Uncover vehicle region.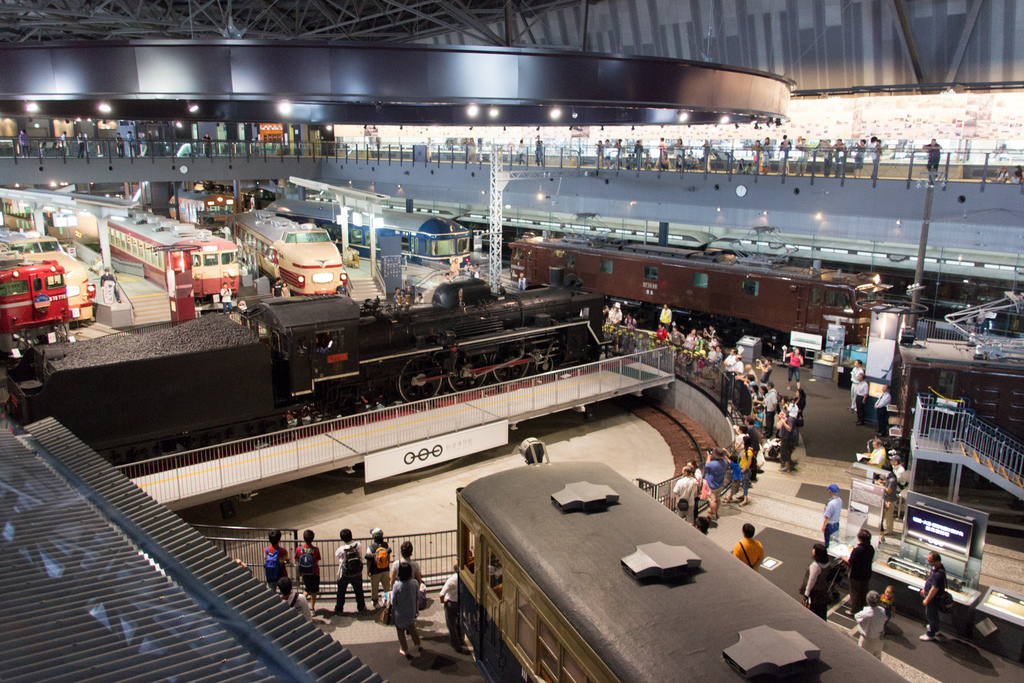
Uncovered: [x1=507, y1=227, x2=886, y2=352].
